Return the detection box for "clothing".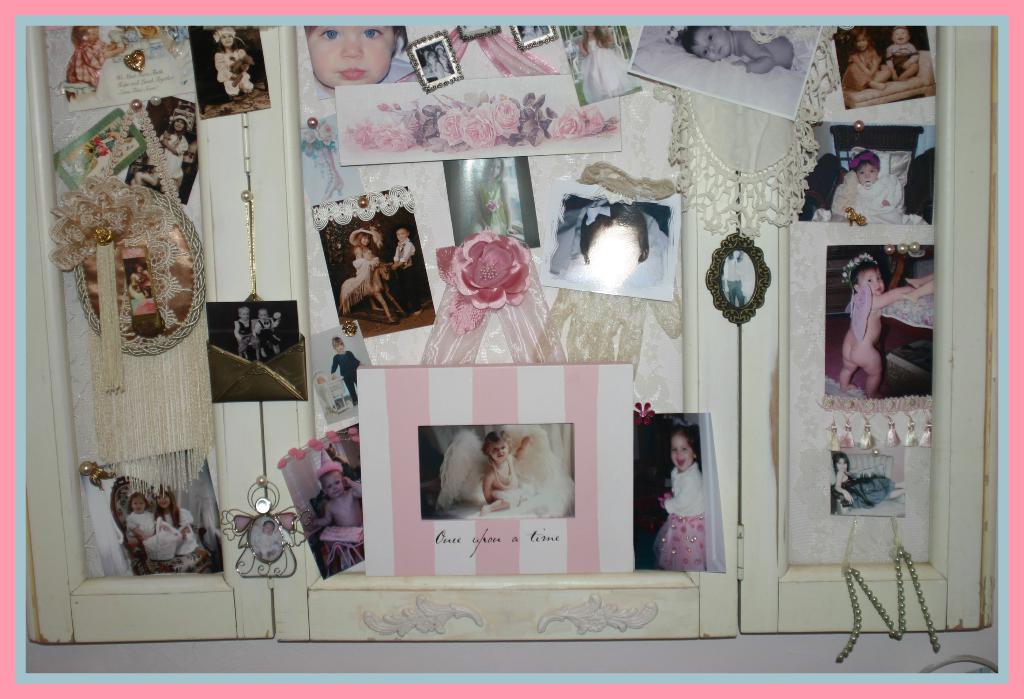
crop(390, 236, 427, 308).
